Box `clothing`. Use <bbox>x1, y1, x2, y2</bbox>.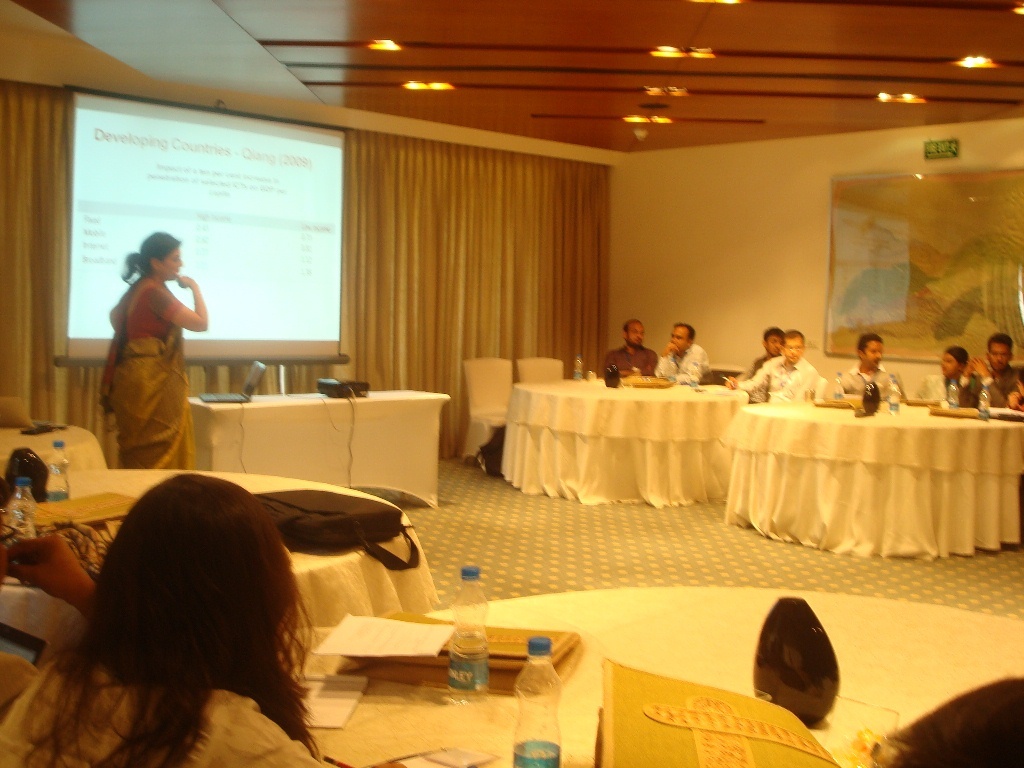
<bbox>740, 354, 820, 403</bbox>.
